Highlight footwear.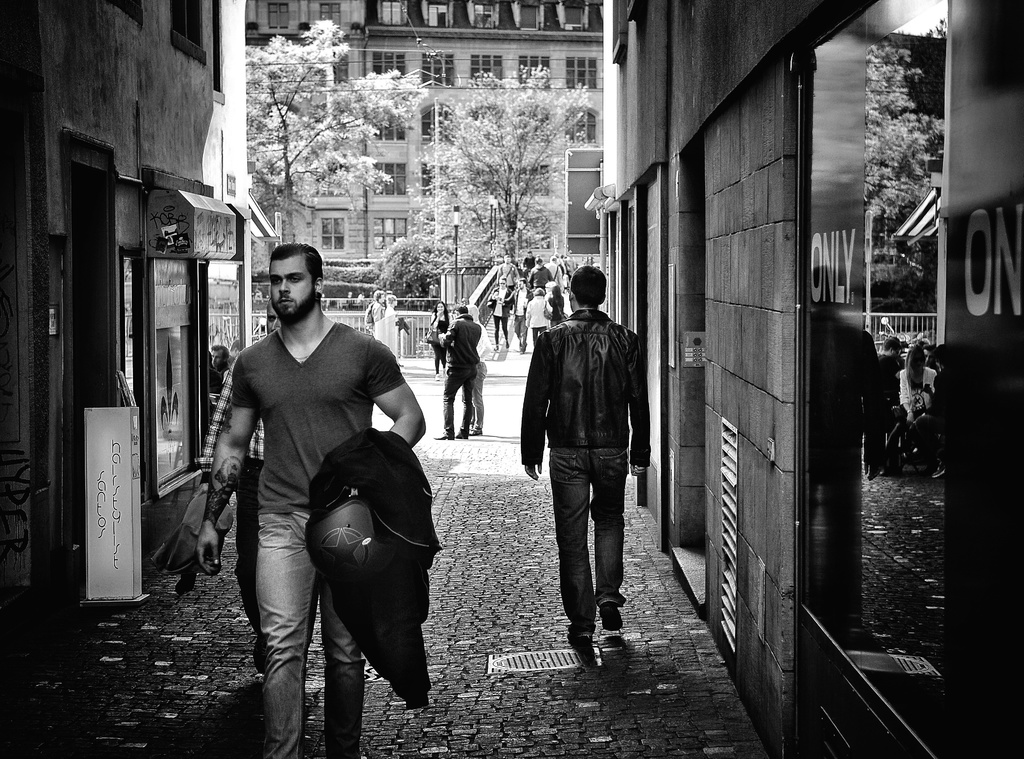
Highlighted region: [x1=566, y1=629, x2=595, y2=648].
